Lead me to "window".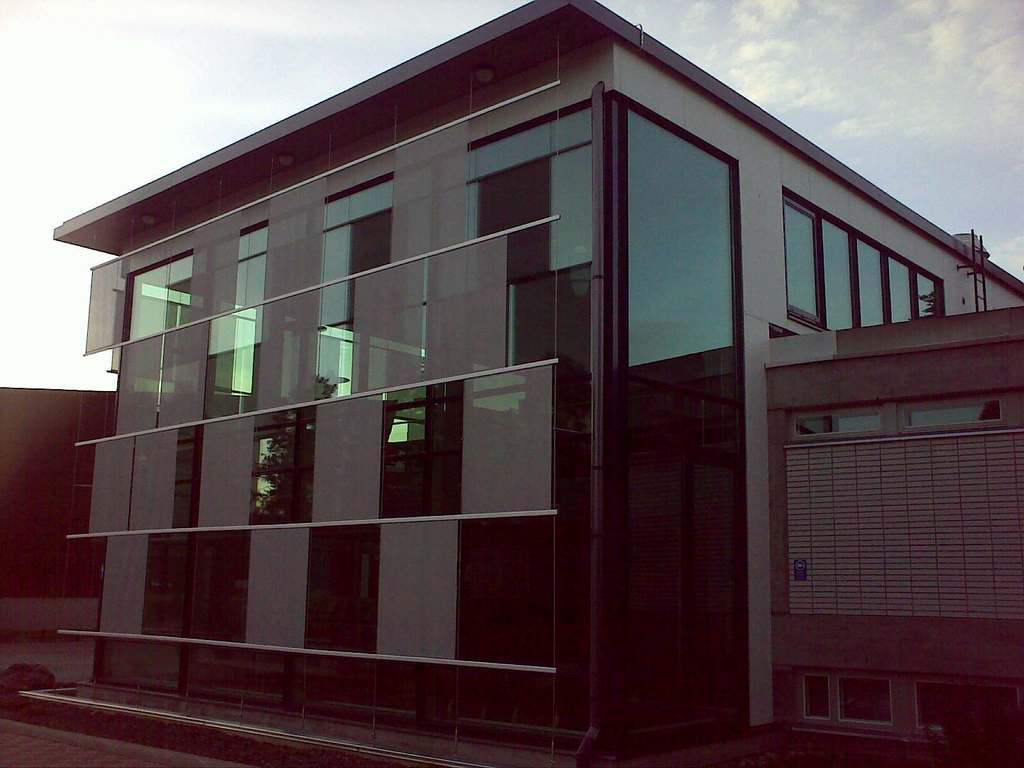
Lead to rect(784, 192, 948, 319).
